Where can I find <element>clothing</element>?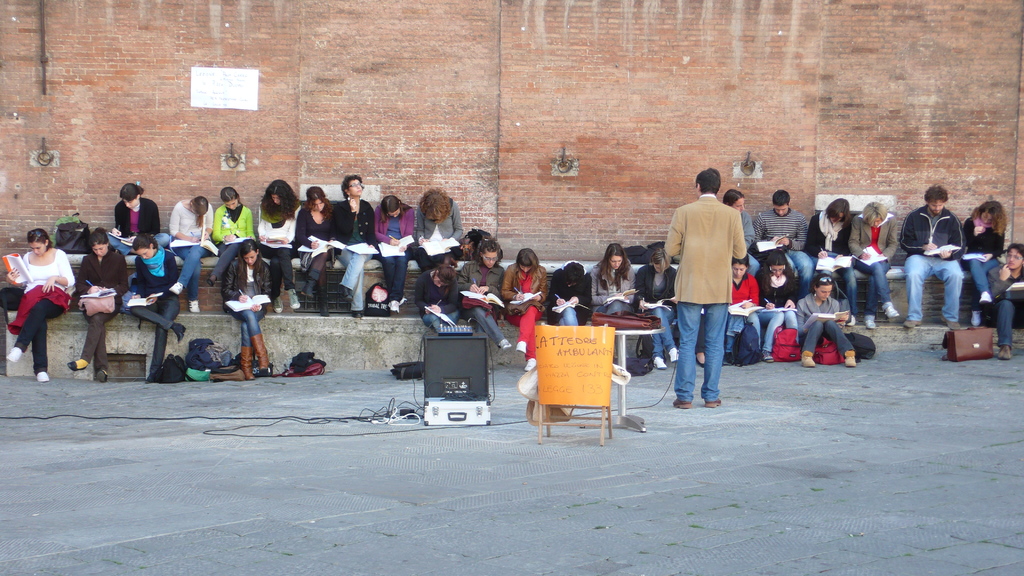
You can find it at {"left": 219, "top": 257, "right": 278, "bottom": 353}.
